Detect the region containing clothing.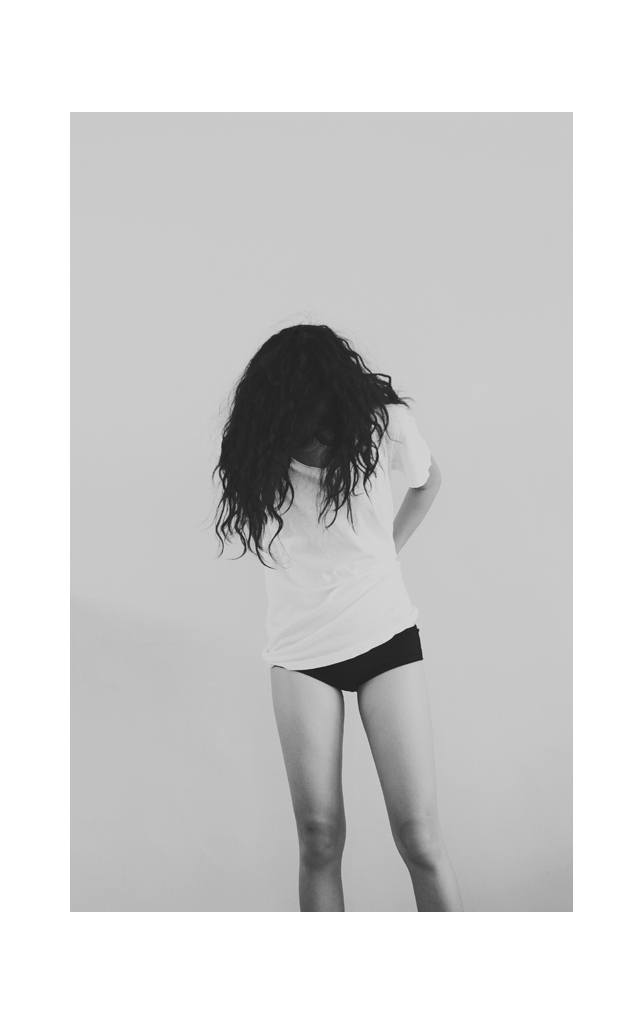
x1=265, y1=388, x2=430, y2=702.
